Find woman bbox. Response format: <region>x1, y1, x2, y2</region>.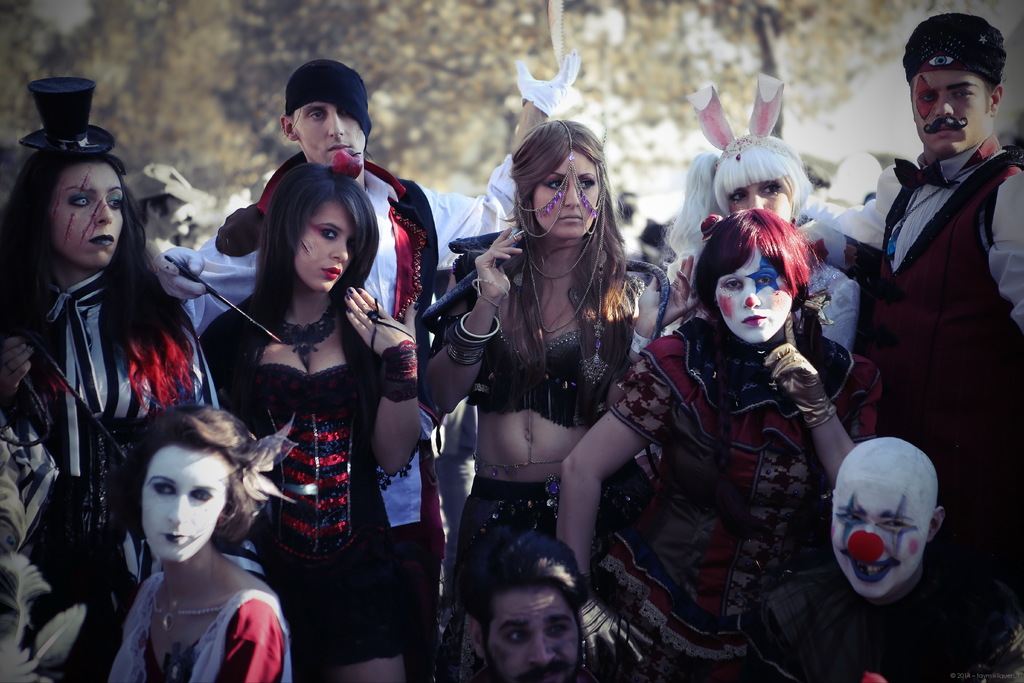
<region>655, 68, 868, 350</region>.
